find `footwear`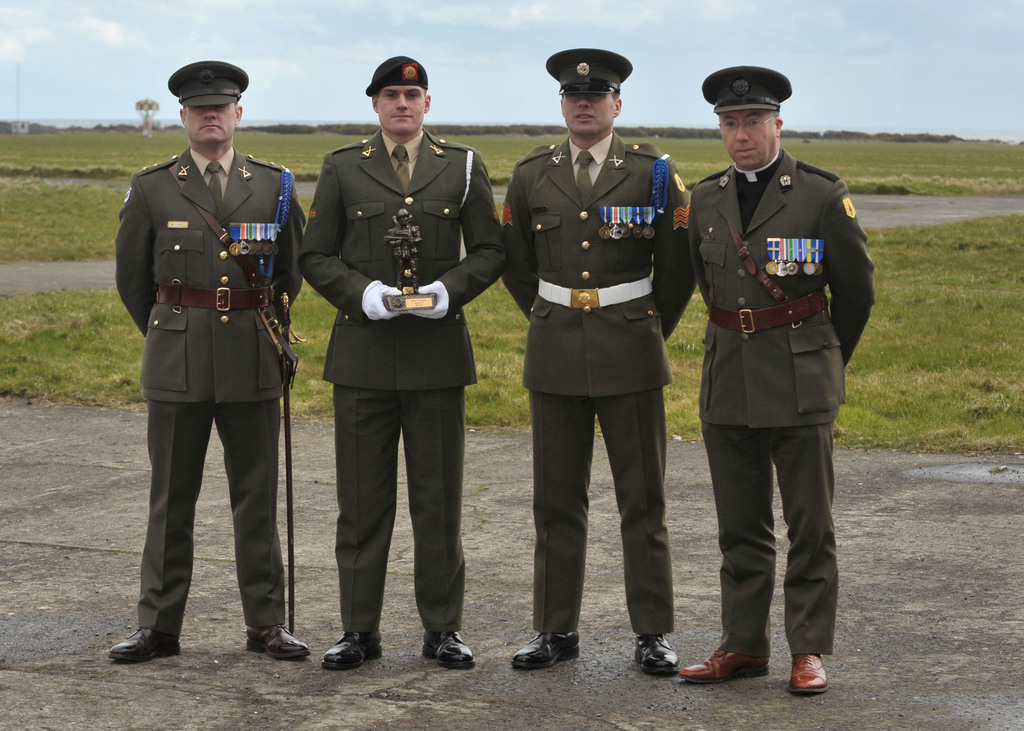
<region>418, 629, 478, 670</region>
